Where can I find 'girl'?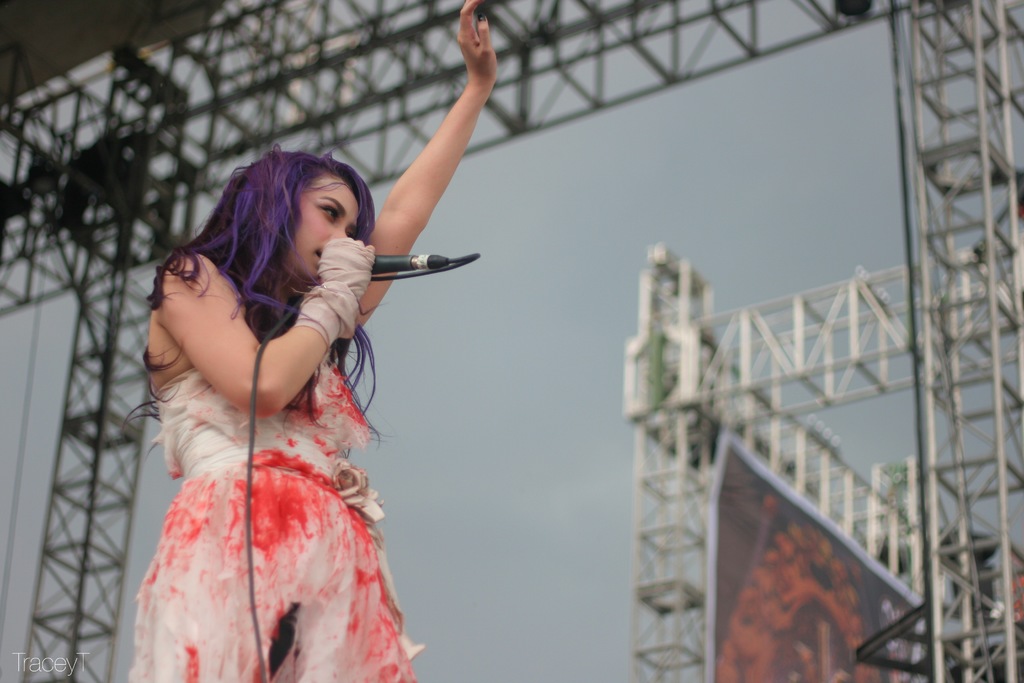
You can find it at <bbox>120, 0, 497, 682</bbox>.
